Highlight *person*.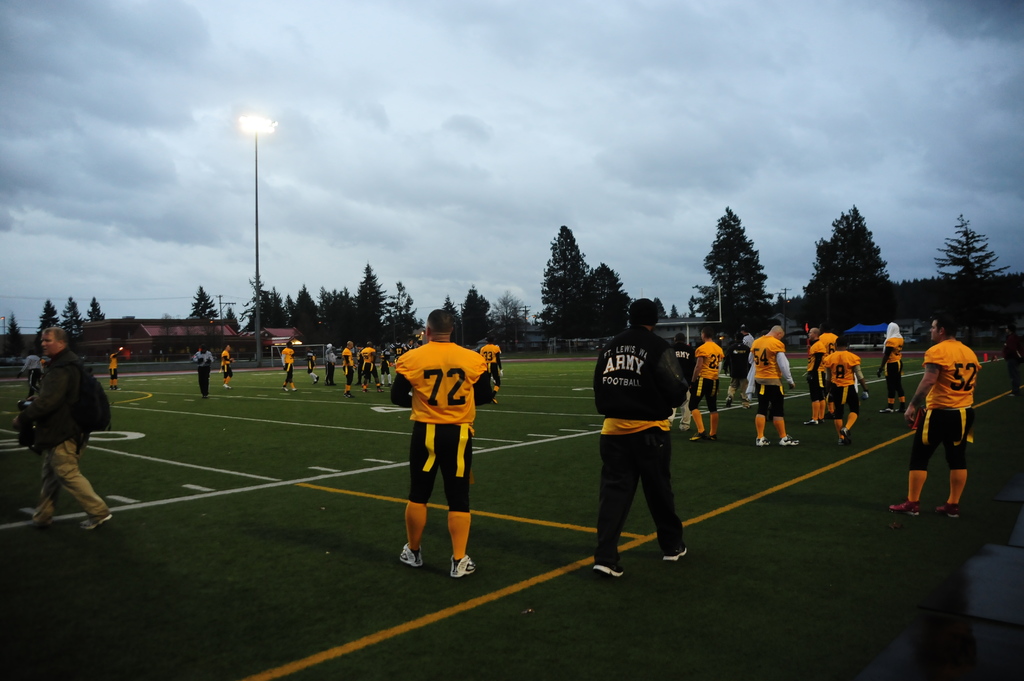
Highlighted region: crop(875, 319, 909, 415).
